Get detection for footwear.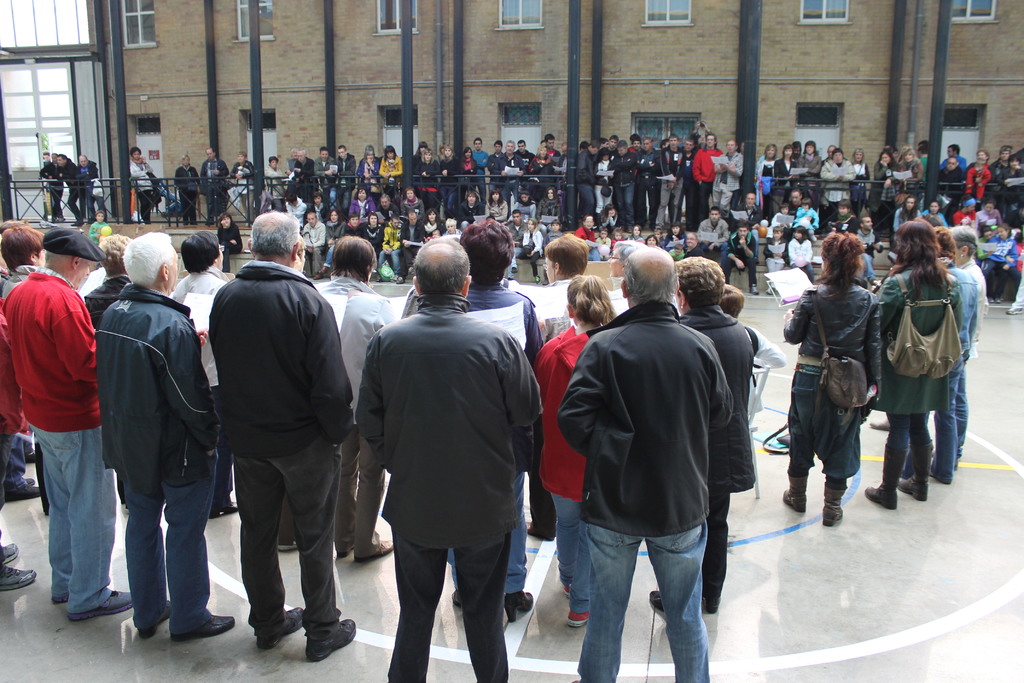
Detection: <bbox>899, 443, 931, 495</bbox>.
